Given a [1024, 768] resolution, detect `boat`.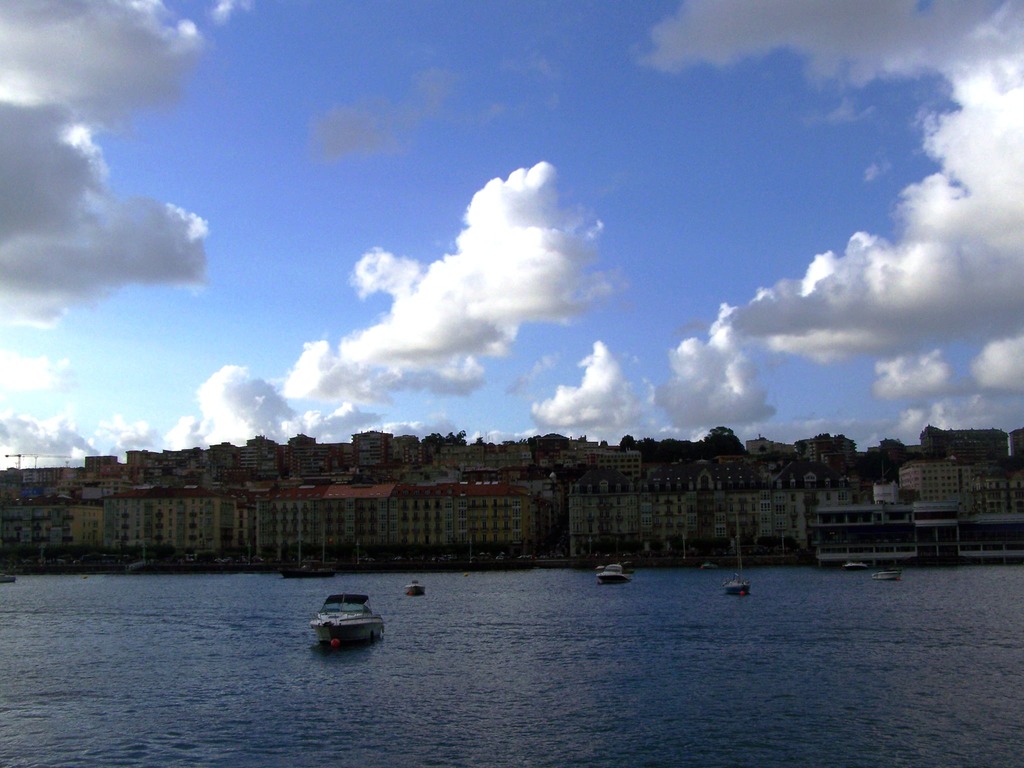
Rect(279, 563, 335, 578).
